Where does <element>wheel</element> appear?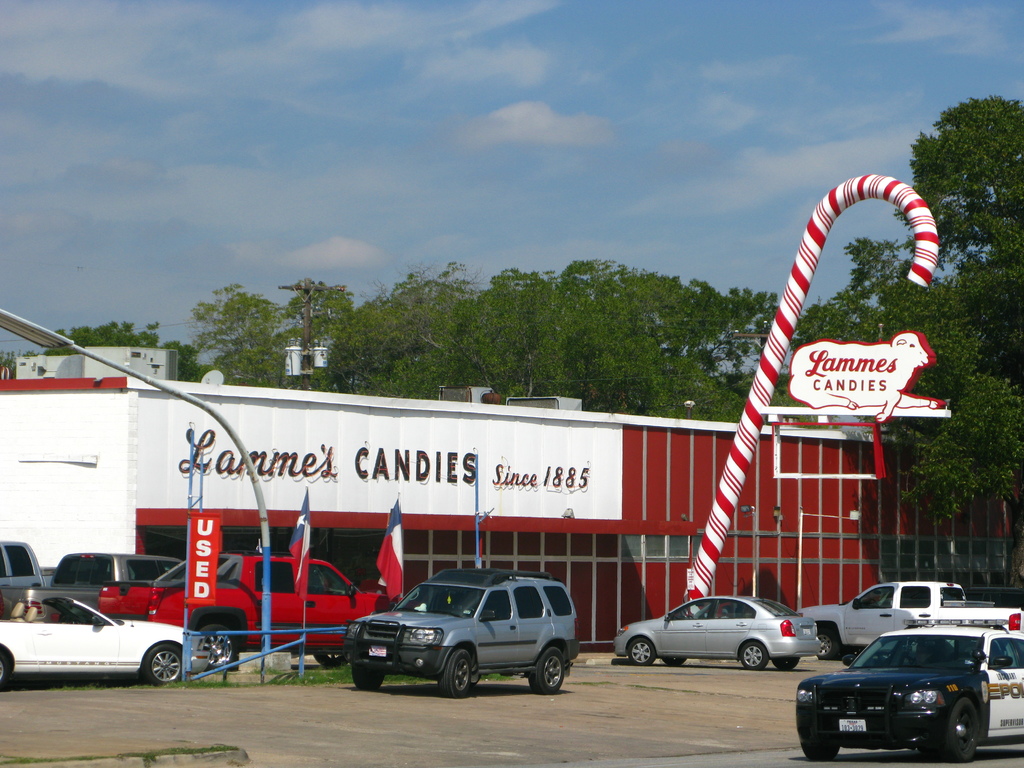
Appears at crop(431, 645, 465, 702).
